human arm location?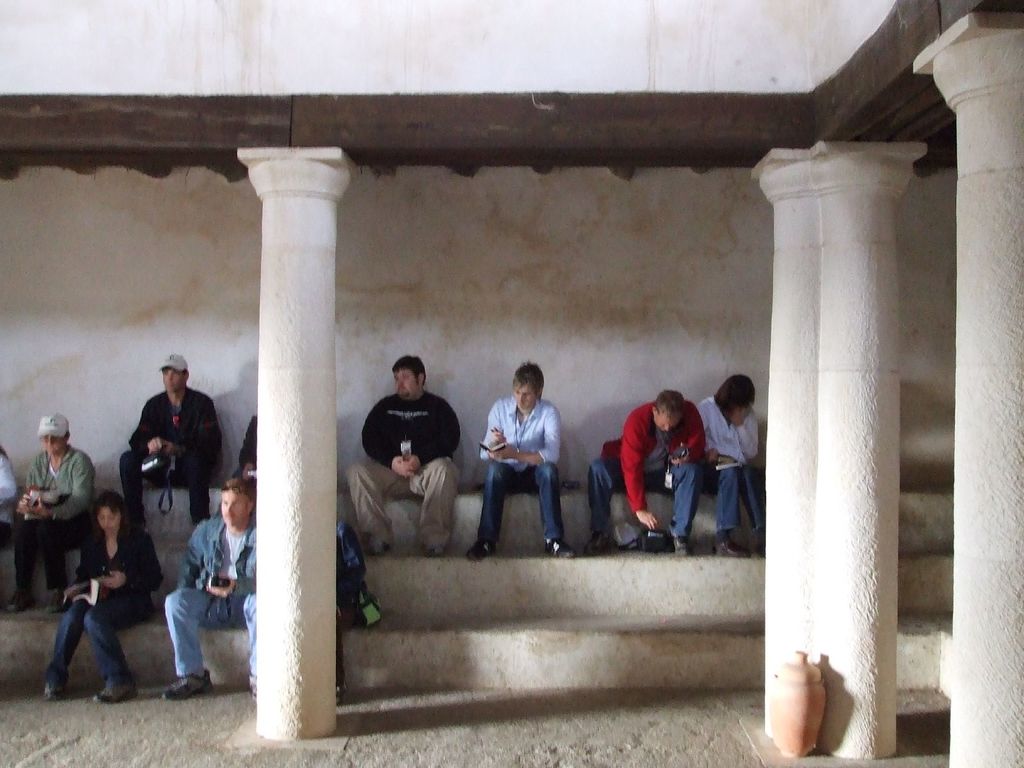
<bbox>615, 408, 663, 532</bbox>
